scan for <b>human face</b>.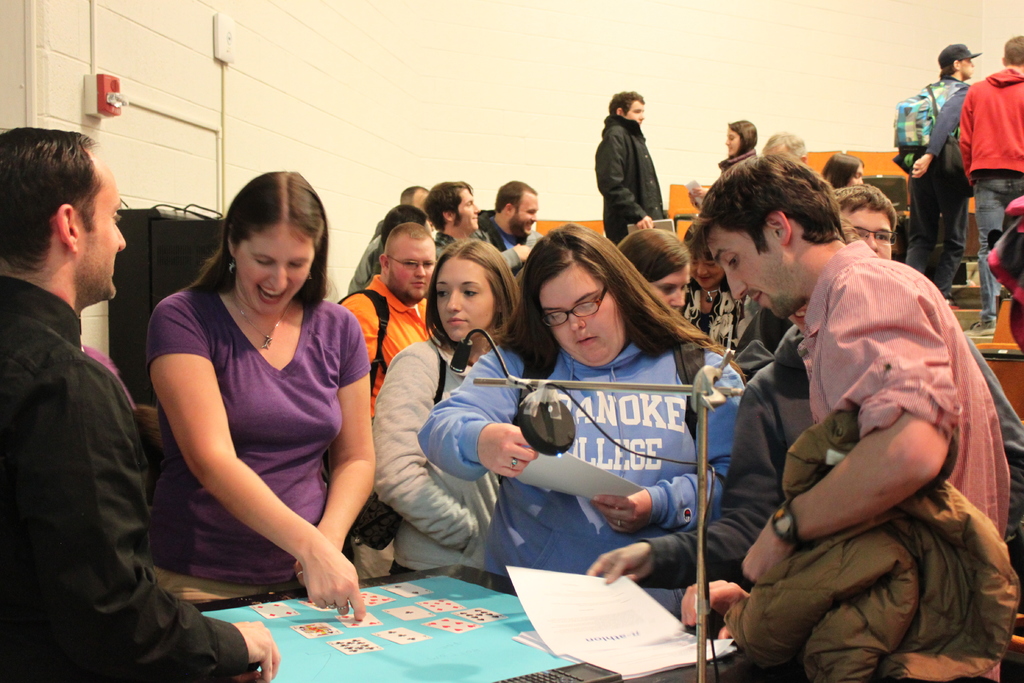
Scan result: (left=455, top=192, right=480, bottom=234).
